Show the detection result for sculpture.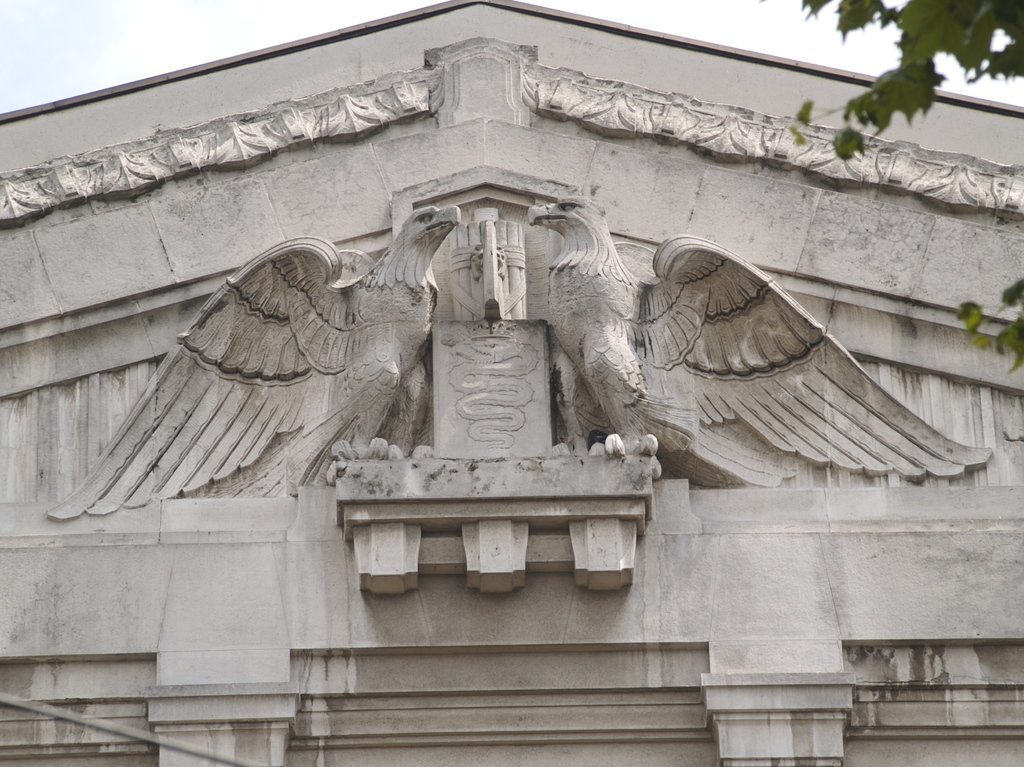
x1=38, y1=186, x2=449, y2=563.
